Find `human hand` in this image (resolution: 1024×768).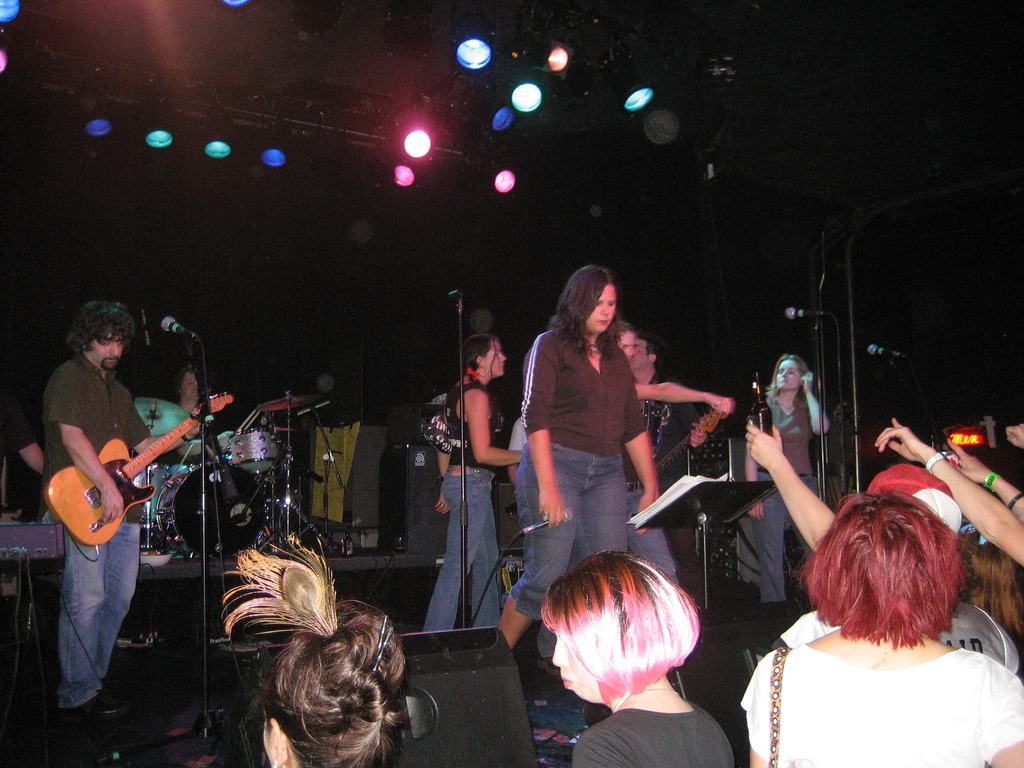
rect(748, 499, 765, 518).
